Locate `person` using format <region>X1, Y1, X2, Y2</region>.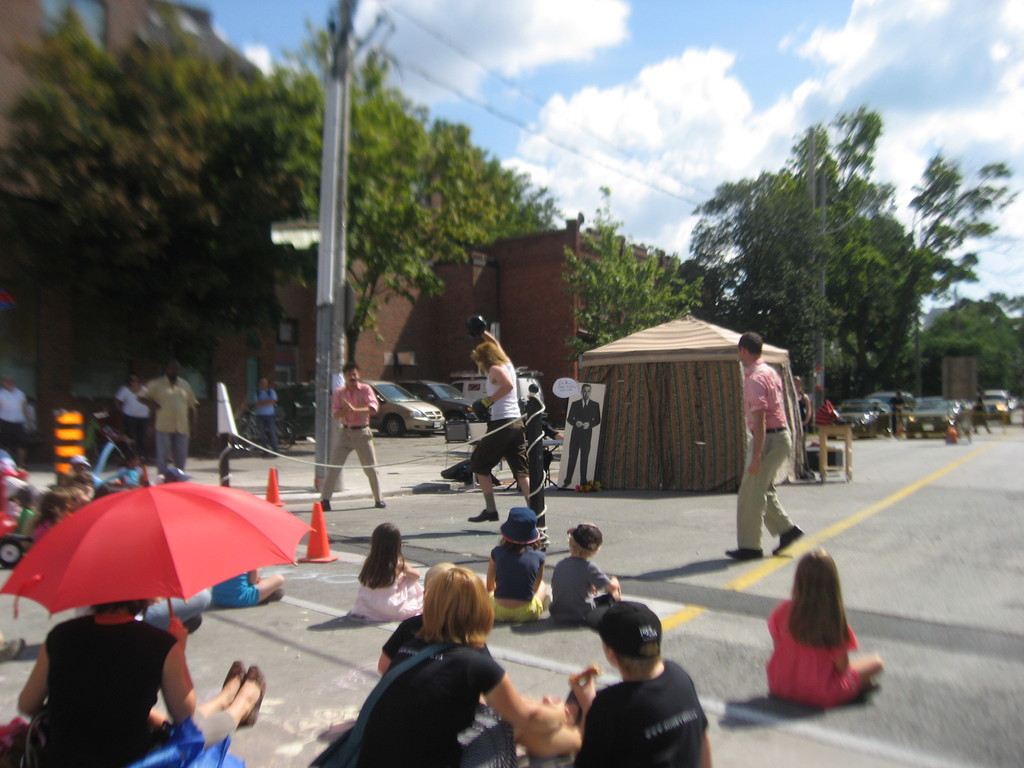
<region>568, 383, 593, 495</region>.
